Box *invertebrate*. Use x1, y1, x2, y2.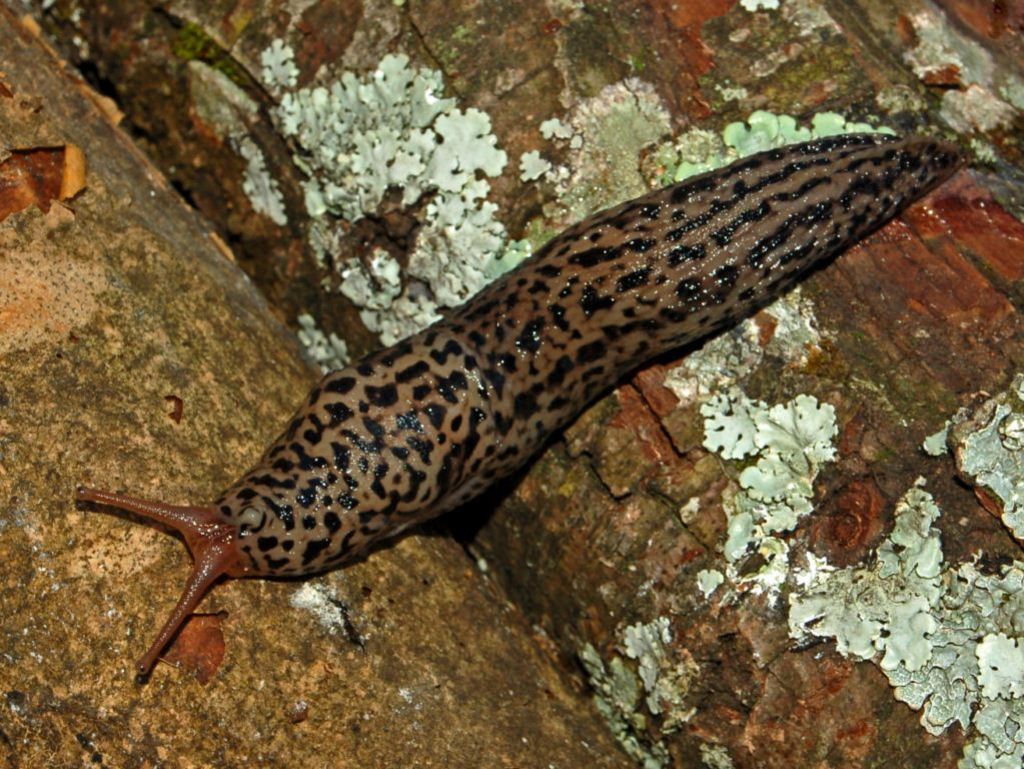
77, 128, 978, 680.
